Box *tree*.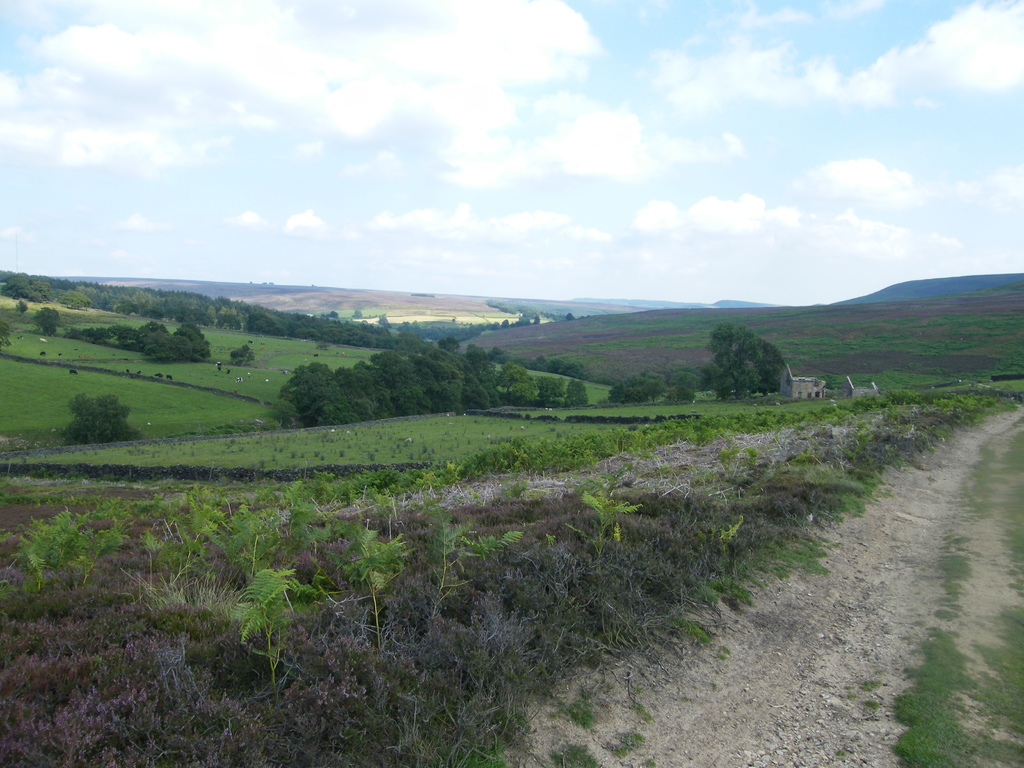
<region>759, 339, 786, 399</region>.
